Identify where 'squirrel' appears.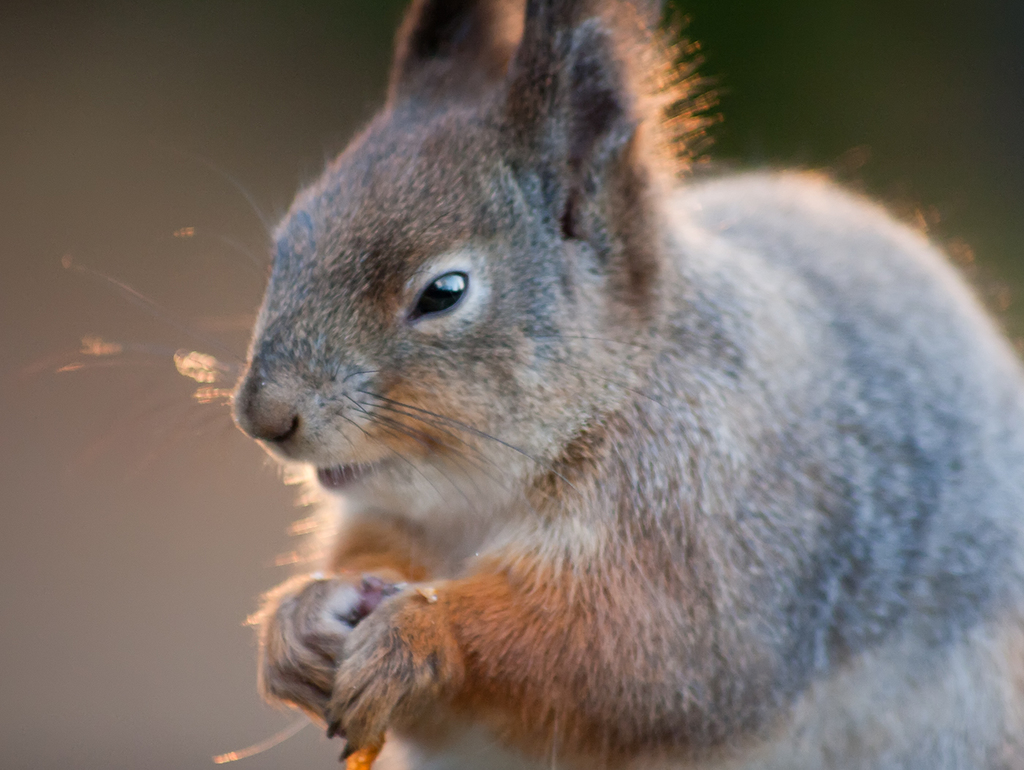
Appears at x1=16 y1=0 x2=1023 y2=769.
